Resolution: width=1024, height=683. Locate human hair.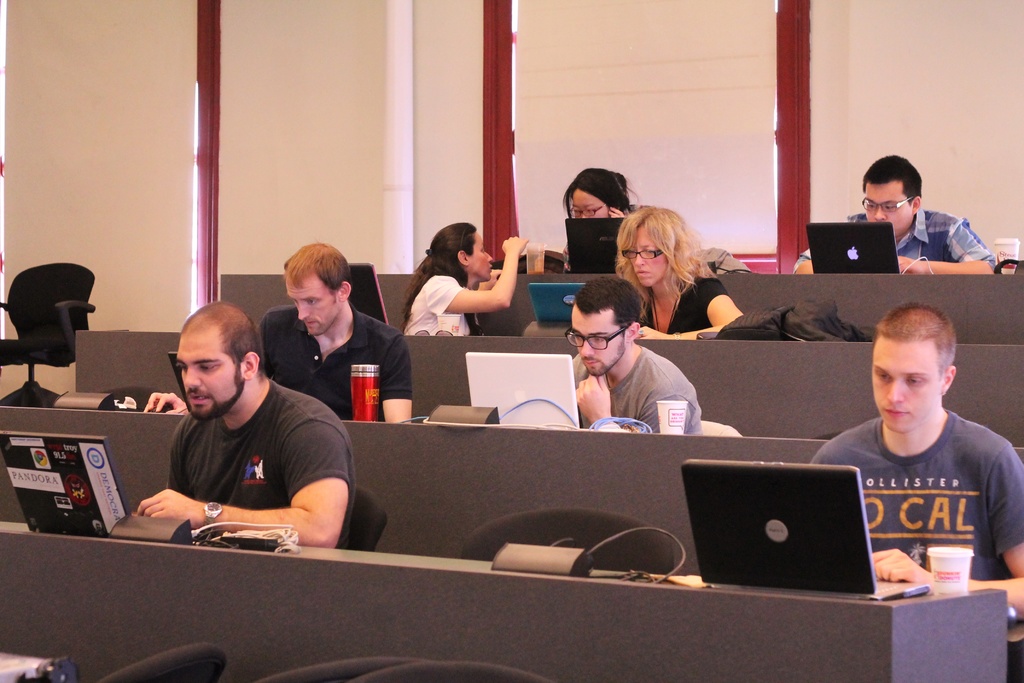
(623, 195, 712, 298).
